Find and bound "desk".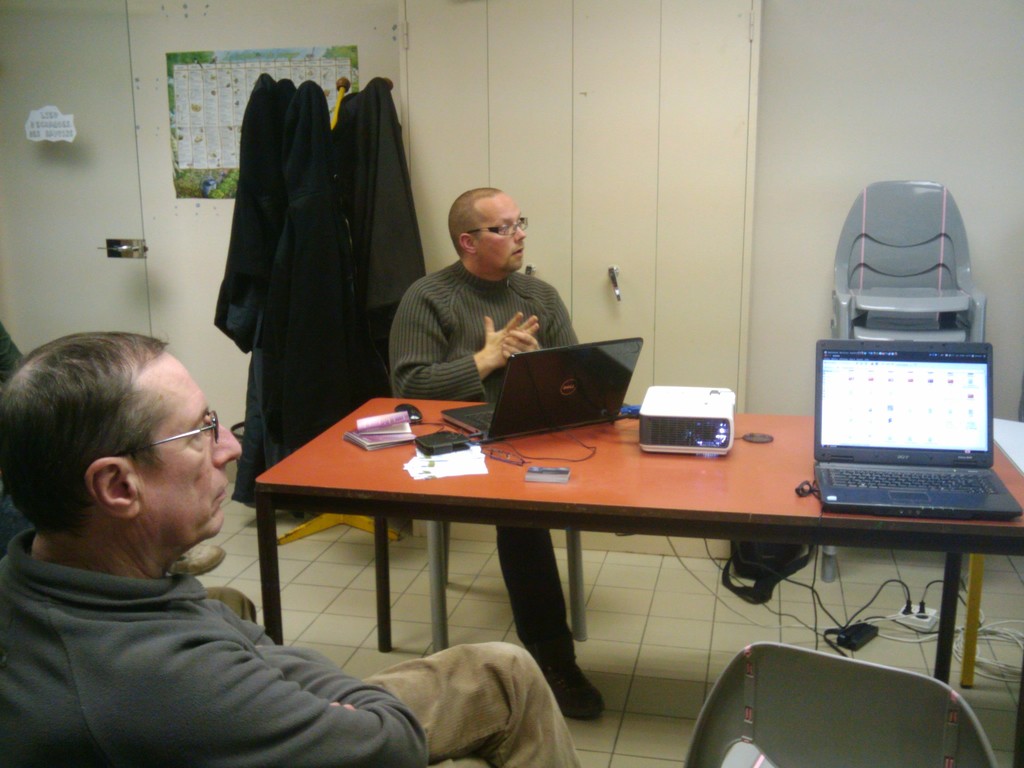
Bound: locate(286, 406, 1006, 745).
